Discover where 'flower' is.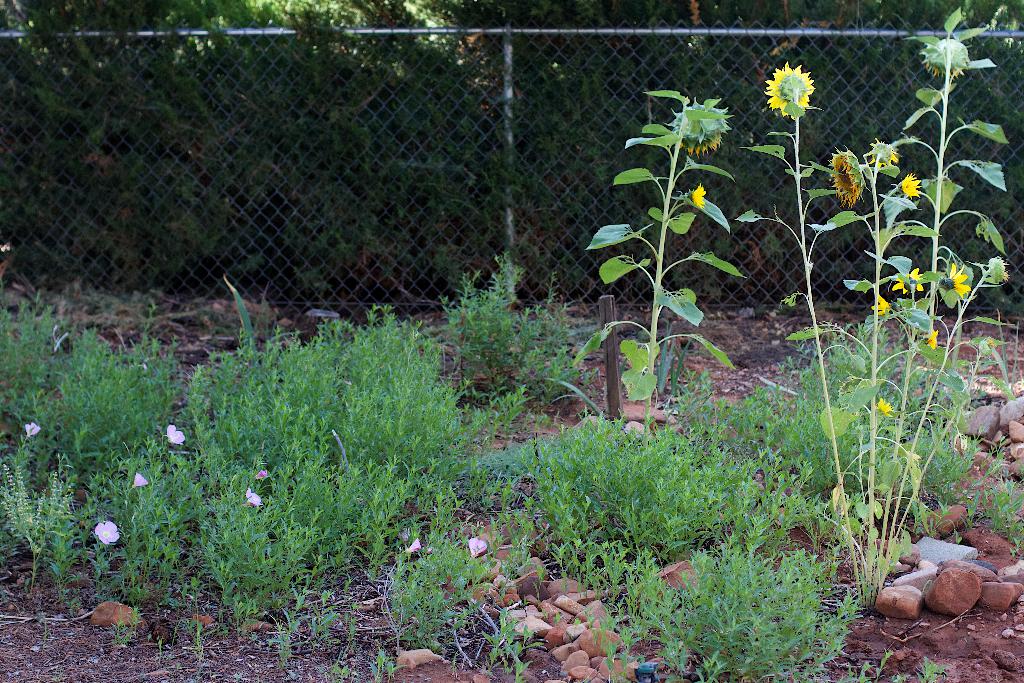
Discovered at bbox=[23, 422, 40, 440].
